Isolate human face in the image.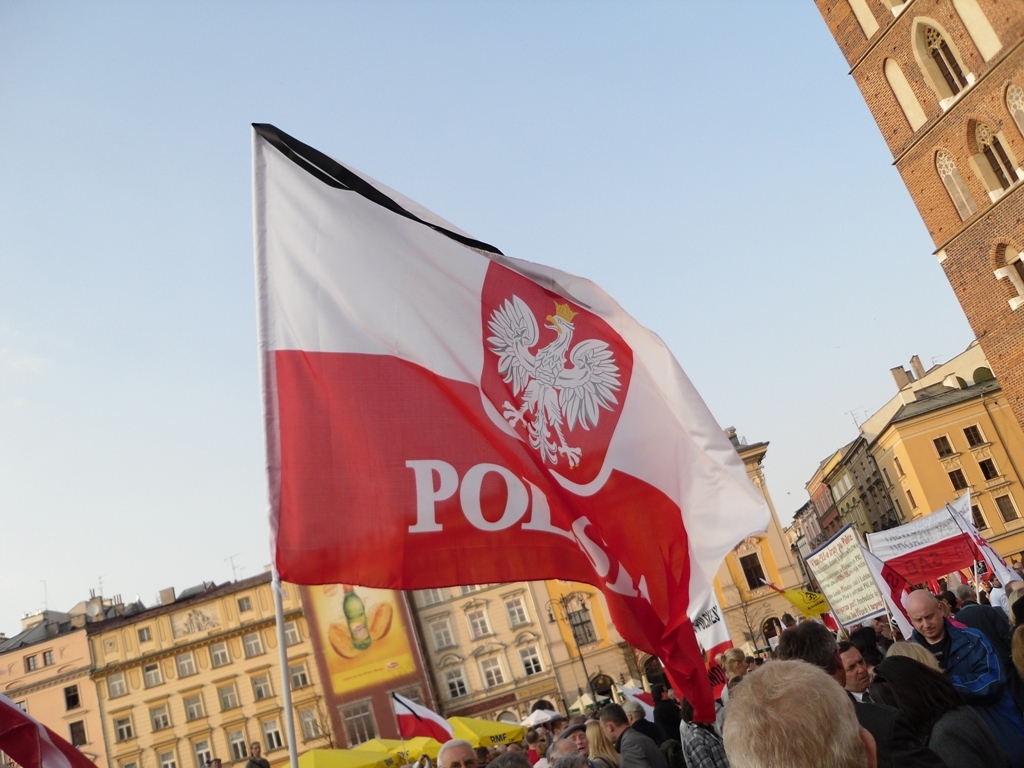
Isolated region: [840, 653, 870, 691].
